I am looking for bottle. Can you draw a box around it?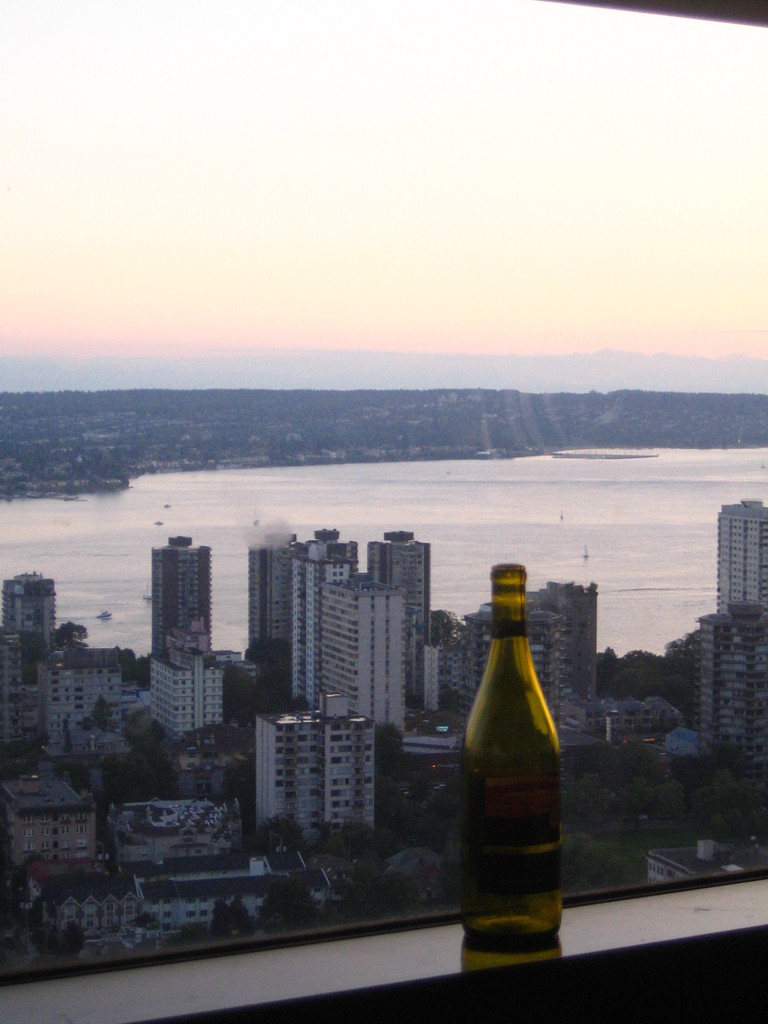
Sure, the bounding box is BBox(458, 560, 571, 966).
